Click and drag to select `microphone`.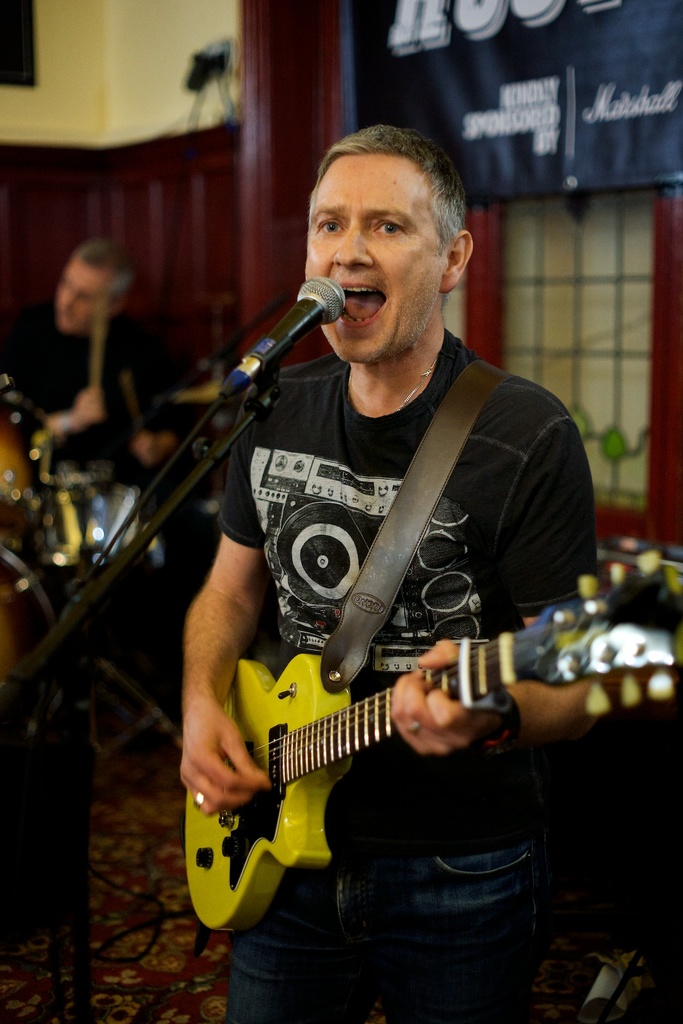
Selection: 216/271/361/419.
